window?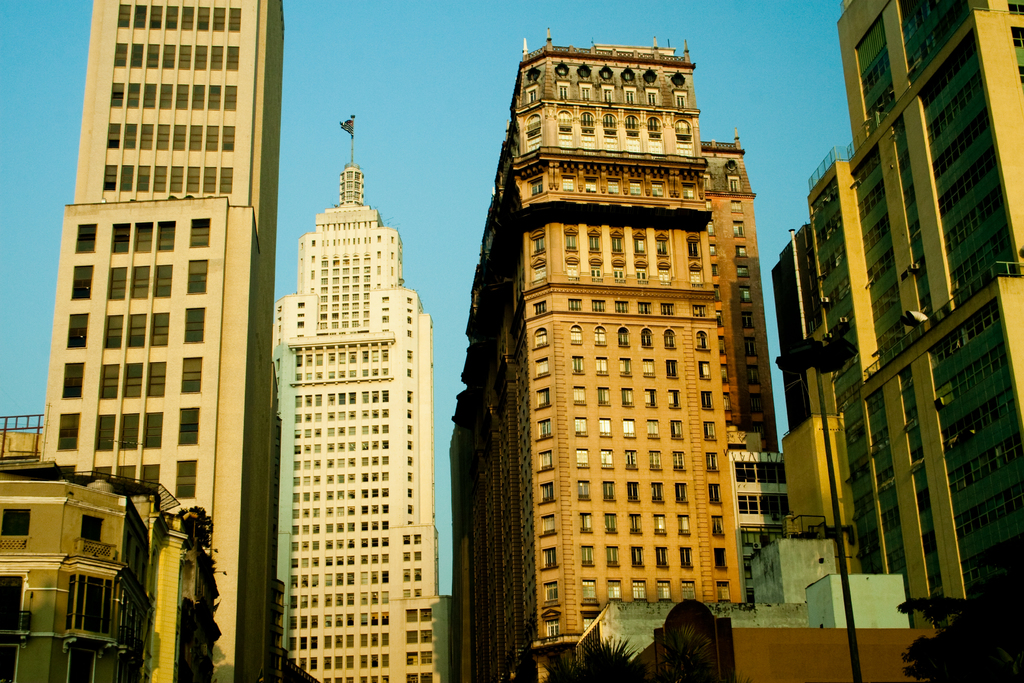
pyautogui.locateOnScreen(534, 357, 547, 375)
